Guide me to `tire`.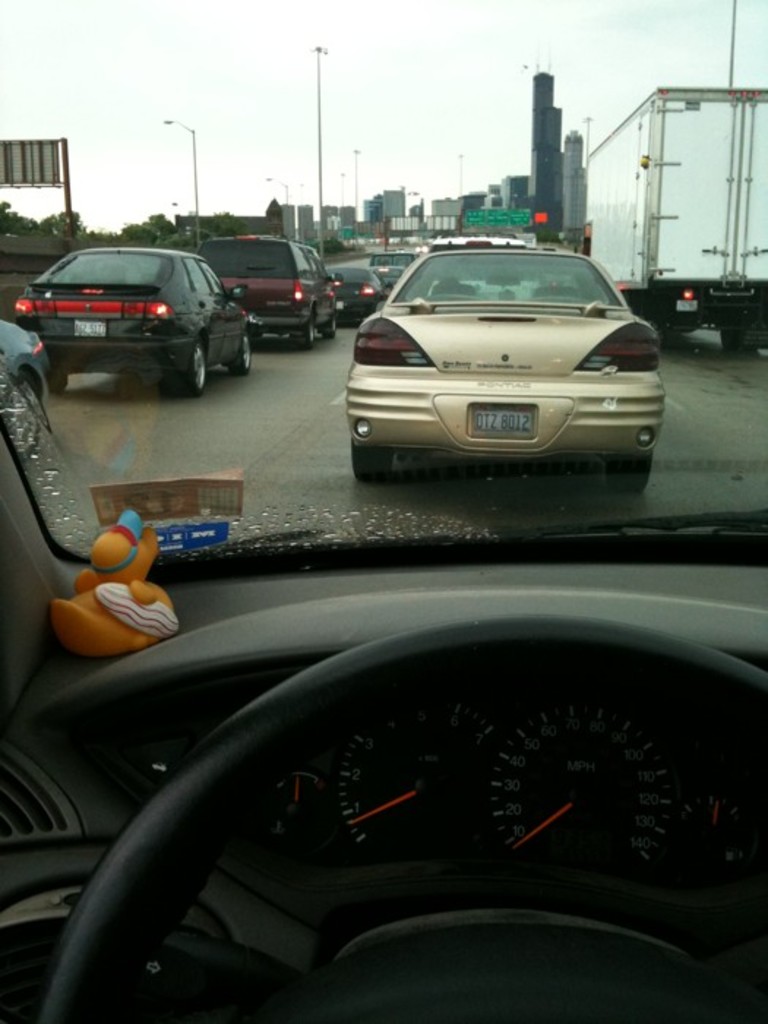
Guidance: 224 329 255 377.
